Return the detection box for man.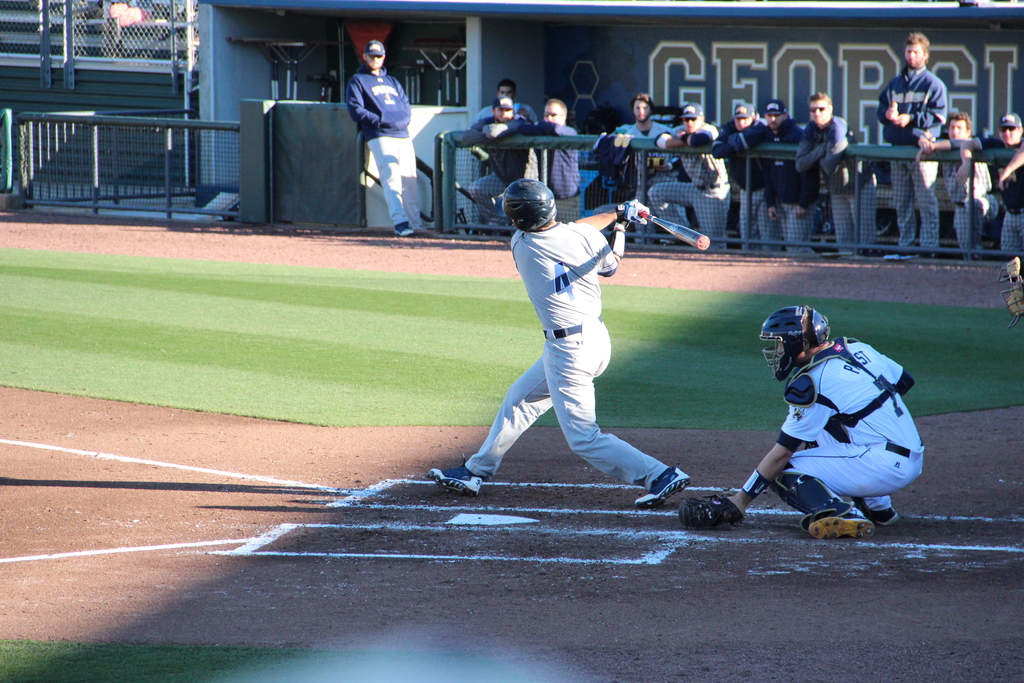
region(767, 94, 822, 259).
